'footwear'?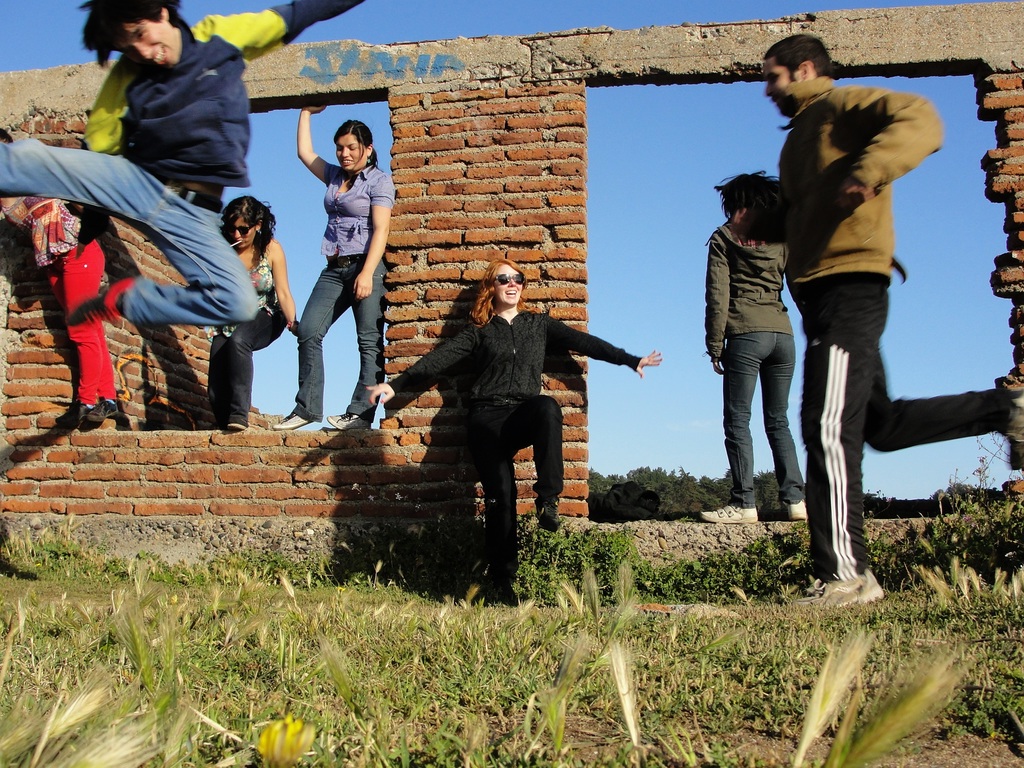
detection(774, 577, 883, 615)
